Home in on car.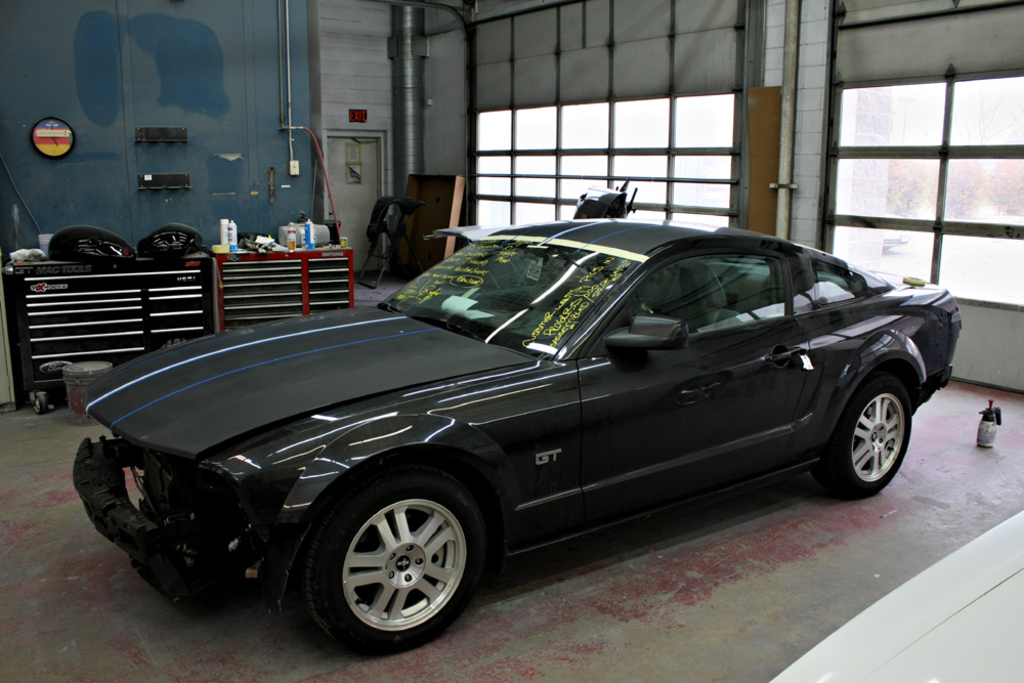
Homed in at box=[68, 216, 969, 648].
